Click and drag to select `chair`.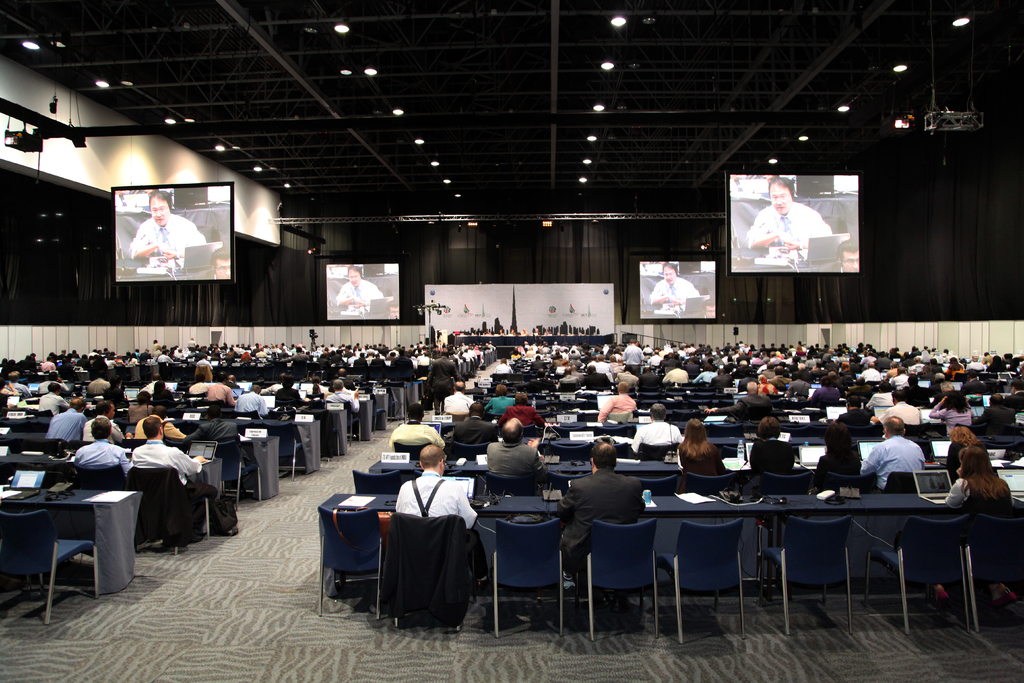
Selection: [left=860, top=512, right=965, bottom=631].
